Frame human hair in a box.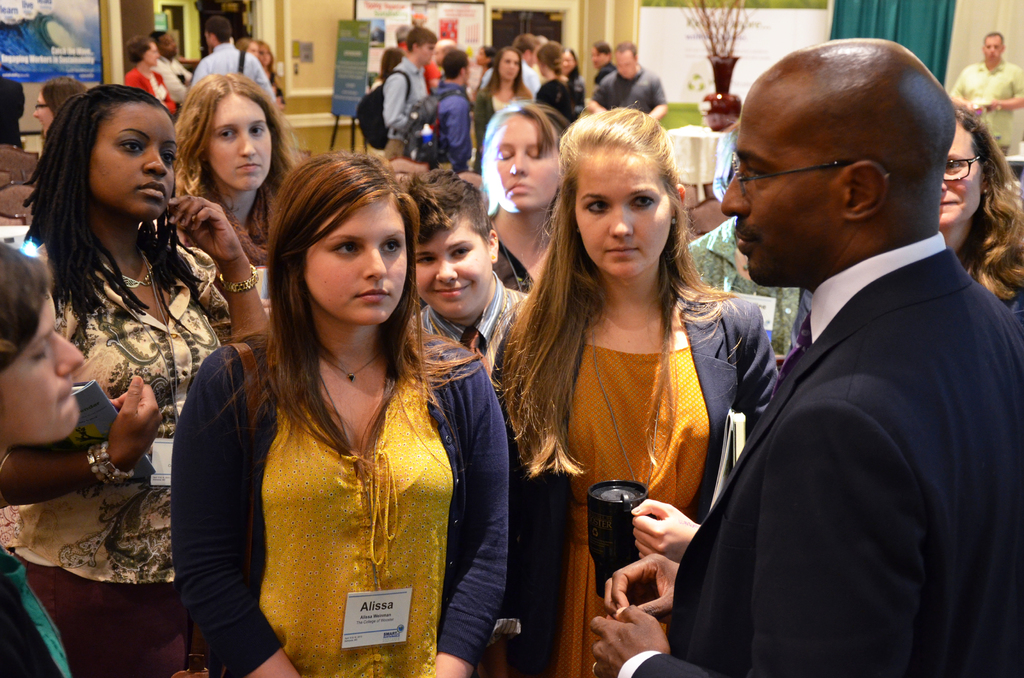
box(396, 166, 491, 245).
